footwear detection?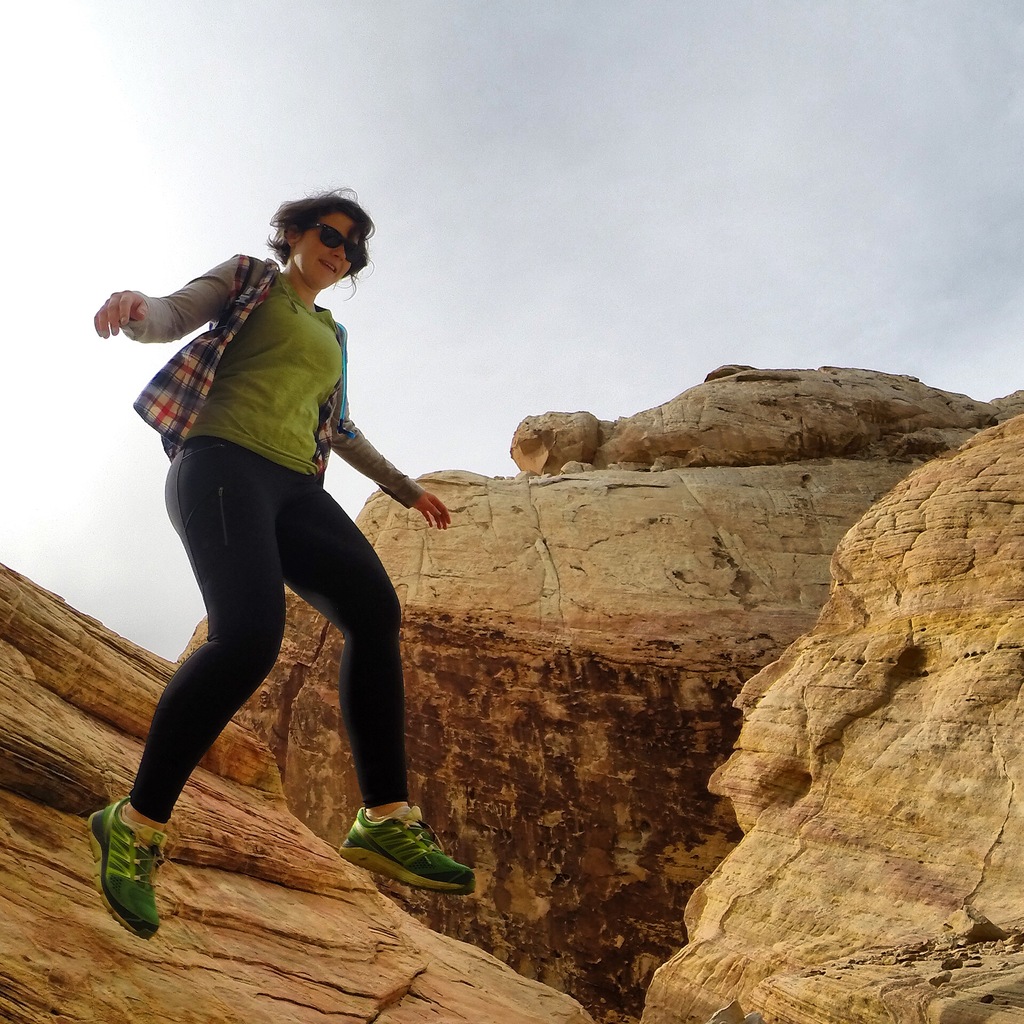
x1=332 y1=792 x2=477 y2=895
